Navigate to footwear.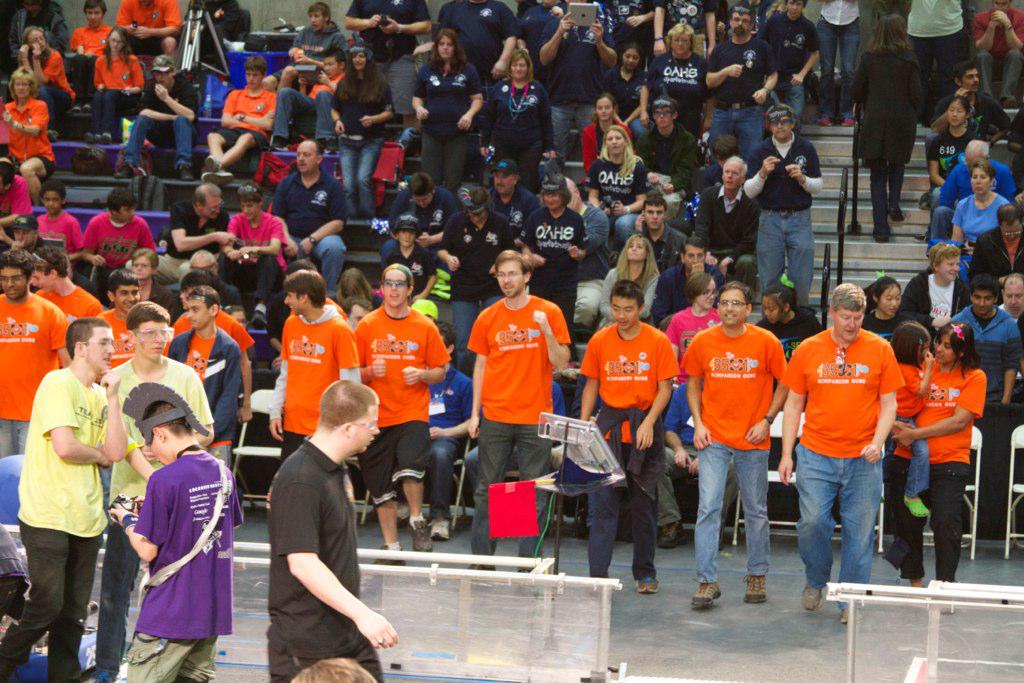
Navigation target: [left=818, top=115, right=829, bottom=130].
